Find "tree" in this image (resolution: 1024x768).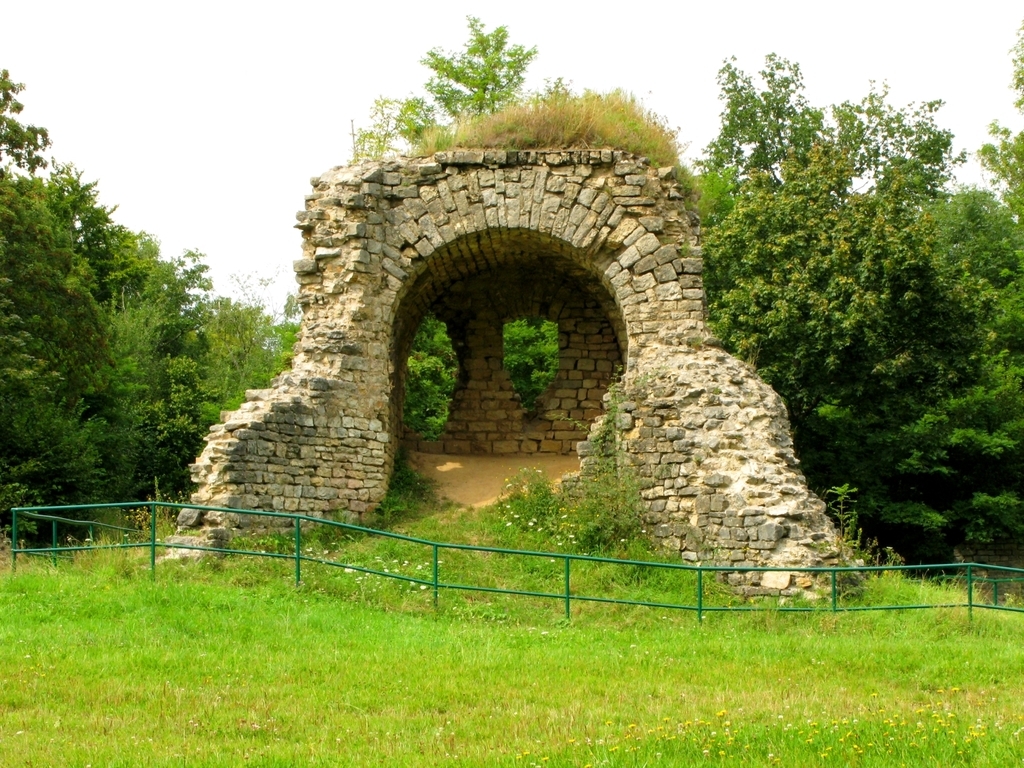
{"left": 351, "top": 11, "right": 571, "bottom": 159}.
